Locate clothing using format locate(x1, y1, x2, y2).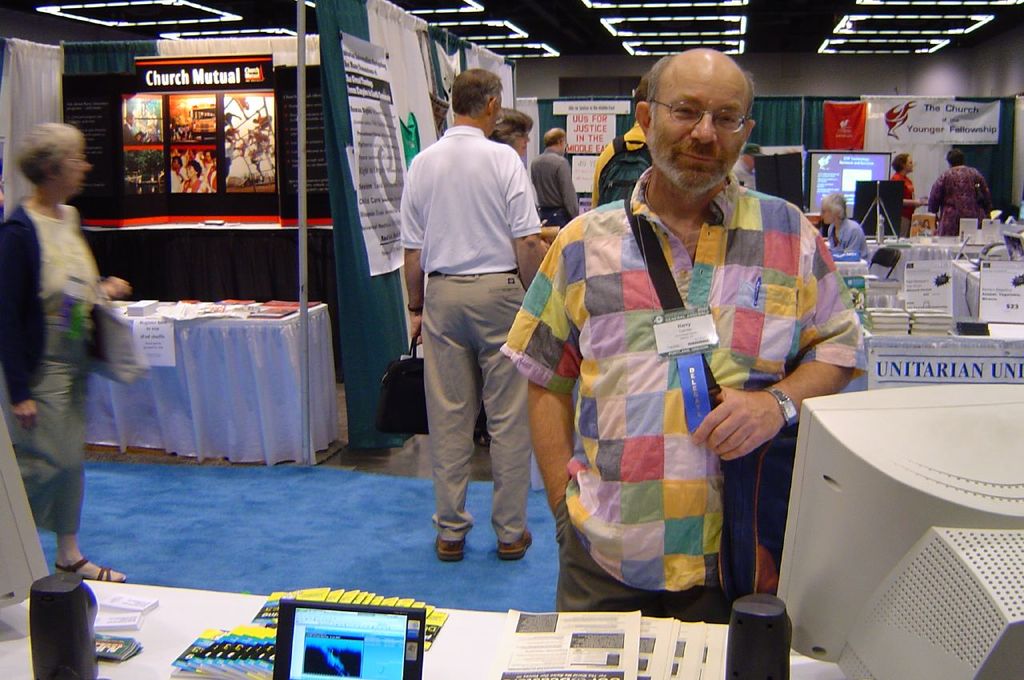
locate(817, 212, 865, 267).
